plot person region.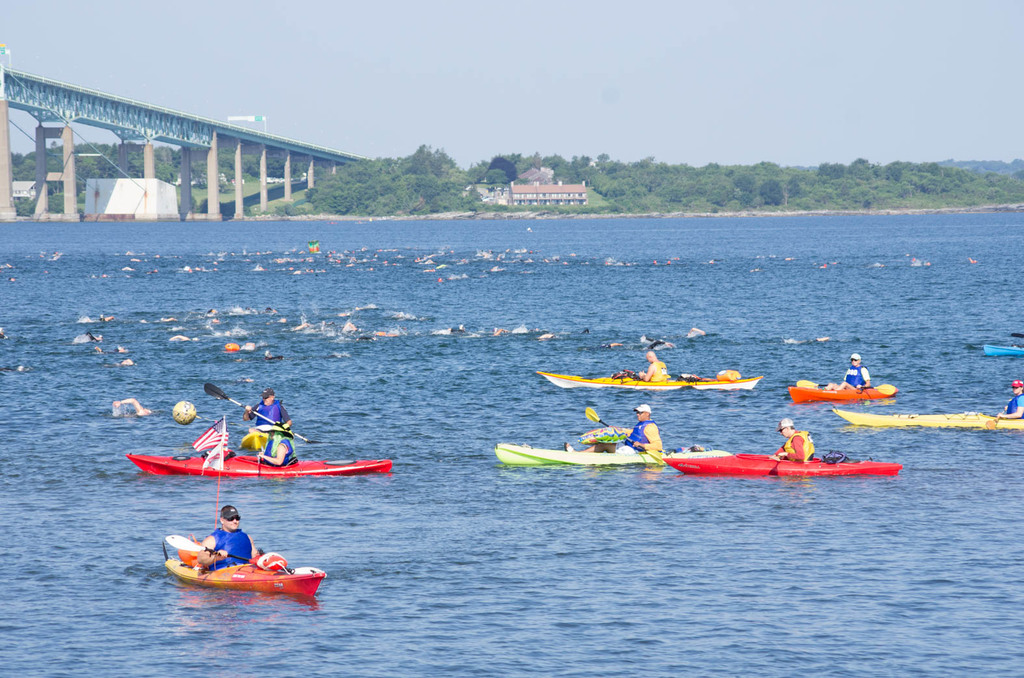
Plotted at detection(839, 345, 874, 390).
